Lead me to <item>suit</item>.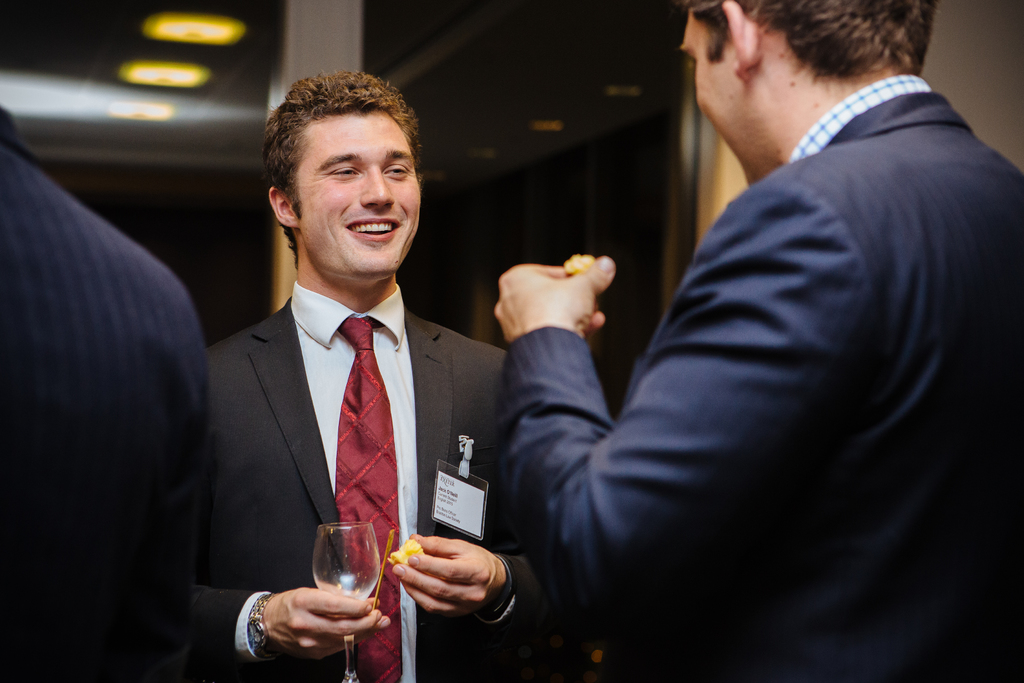
Lead to (left=202, top=152, right=493, bottom=682).
